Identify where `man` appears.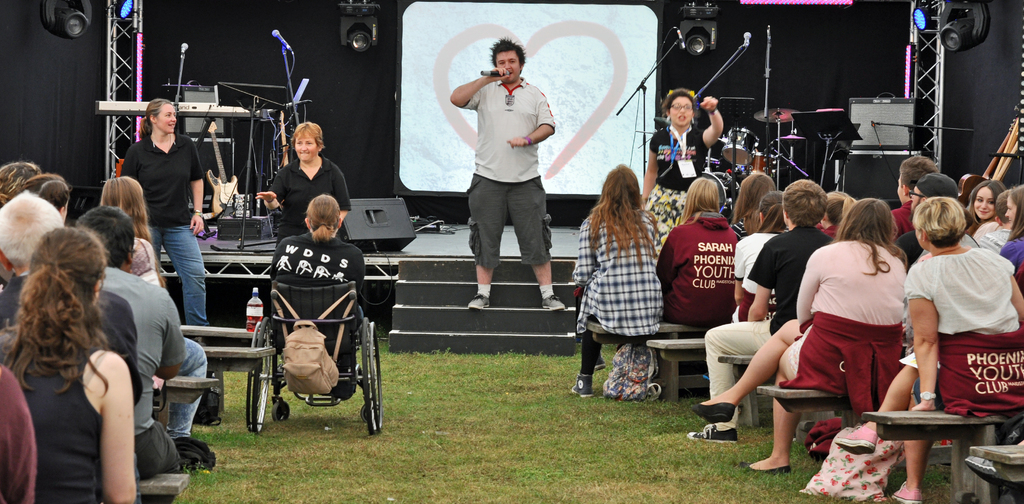
Appears at crop(440, 37, 567, 332).
